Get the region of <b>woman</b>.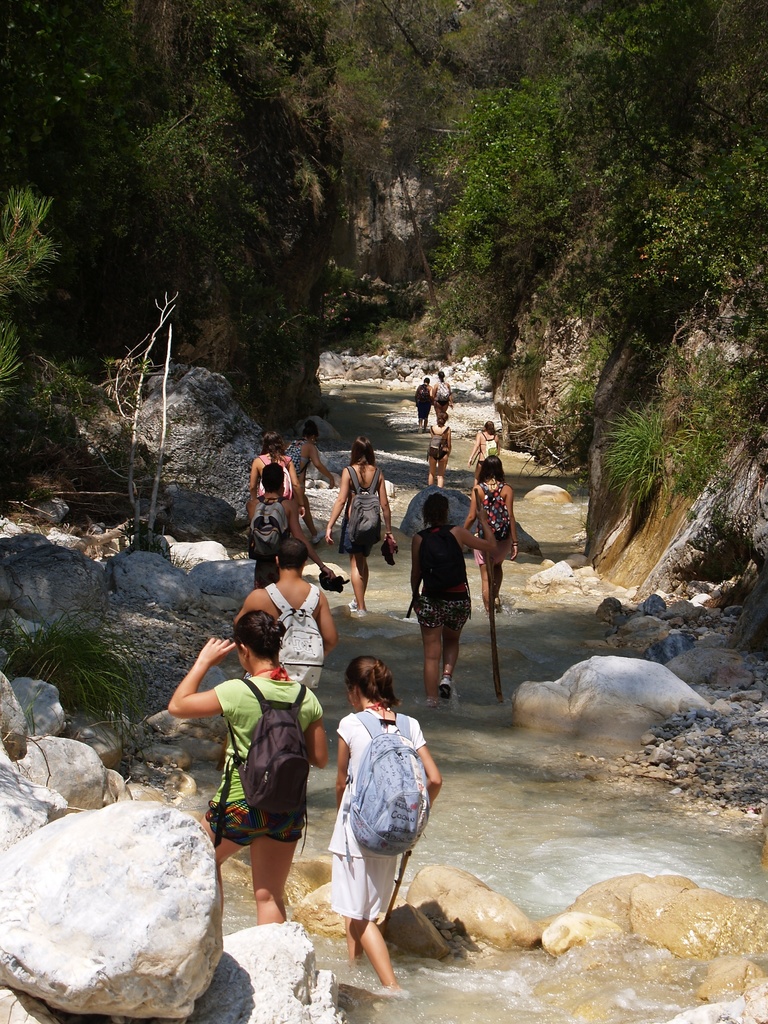
l=166, t=612, r=324, b=931.
